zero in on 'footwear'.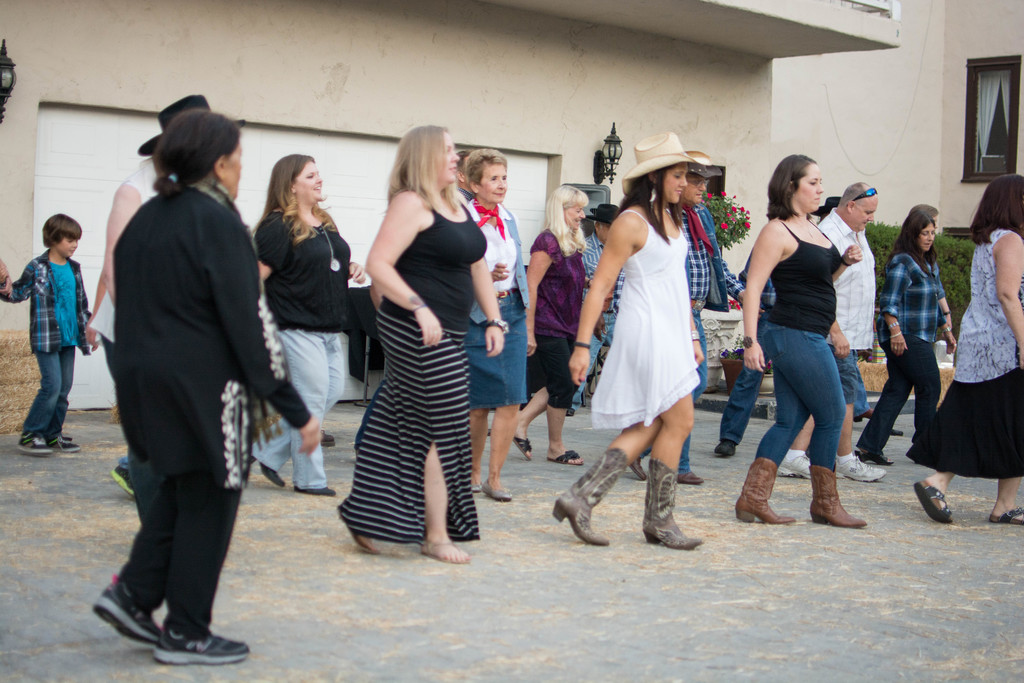
Zeroed in: <box>832,447,888,484</box>.
